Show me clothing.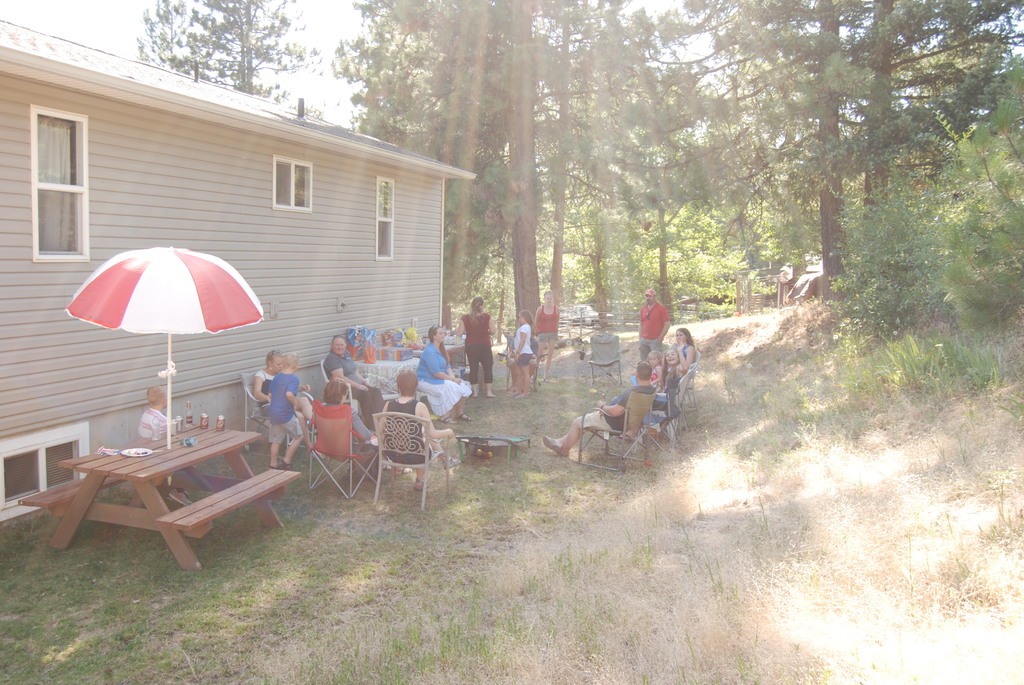
clothing is here: rect(537, 301, 557, 342).
